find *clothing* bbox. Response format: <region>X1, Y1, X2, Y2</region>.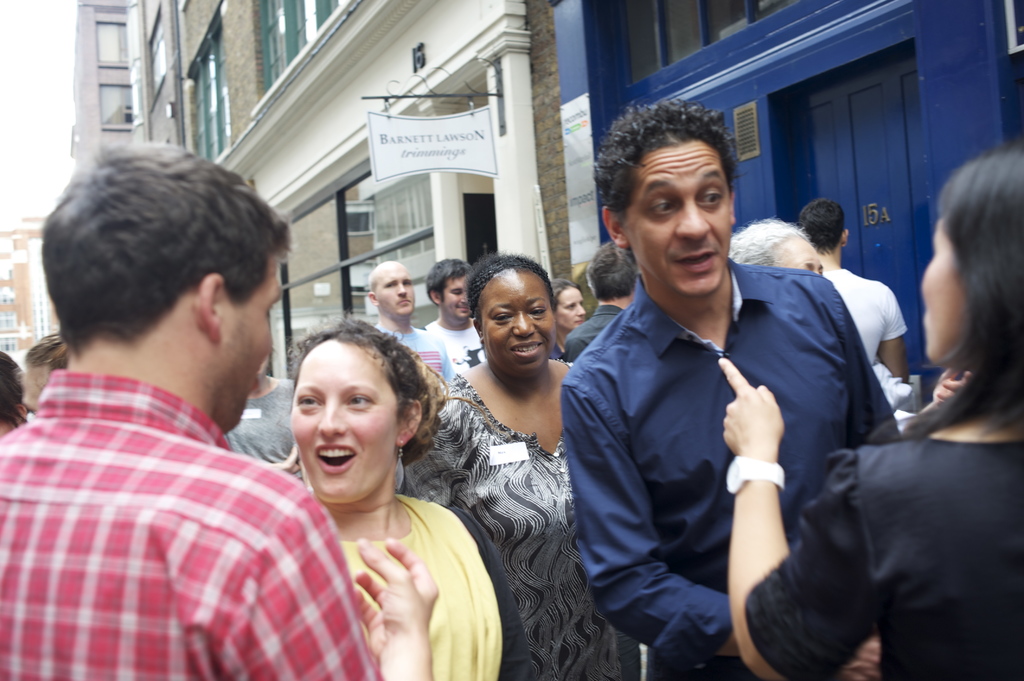
<region>223, 378, 312, 485</region>.
